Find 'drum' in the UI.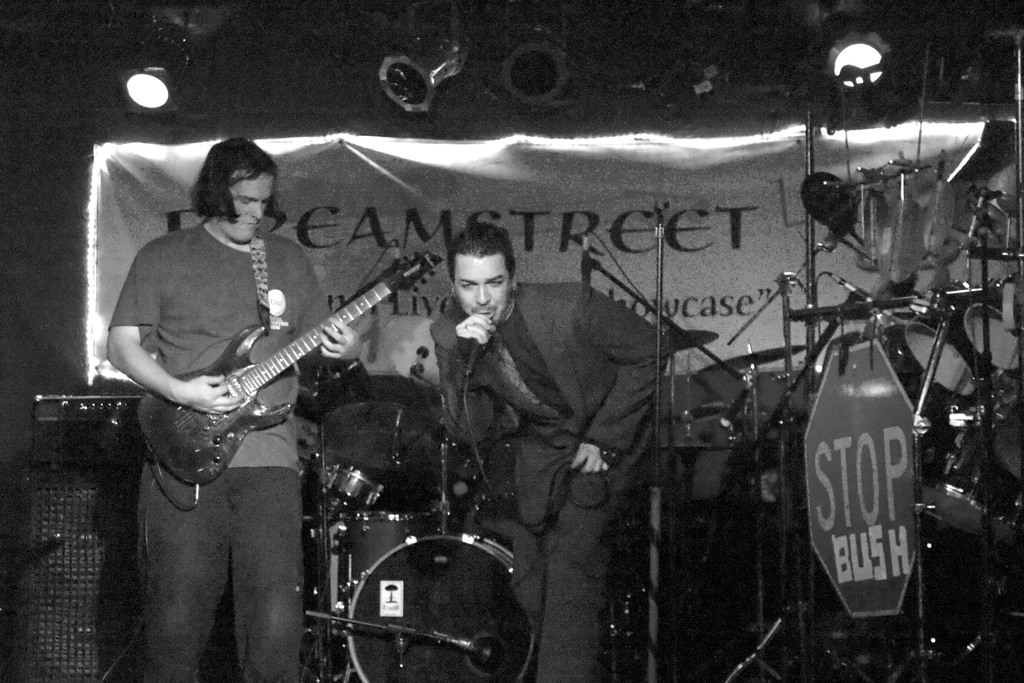
UI element at (left=340, top=506, right=436, bottom=586).
